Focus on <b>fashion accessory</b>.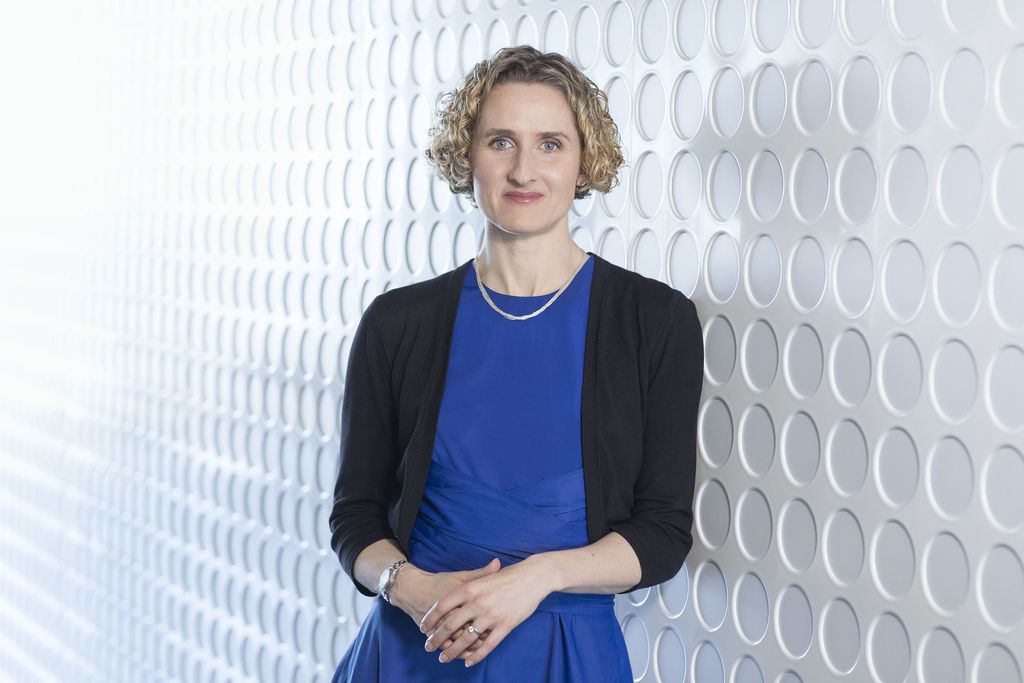
Focused at [x1=379, y1=555, x2=410, y2=607].
